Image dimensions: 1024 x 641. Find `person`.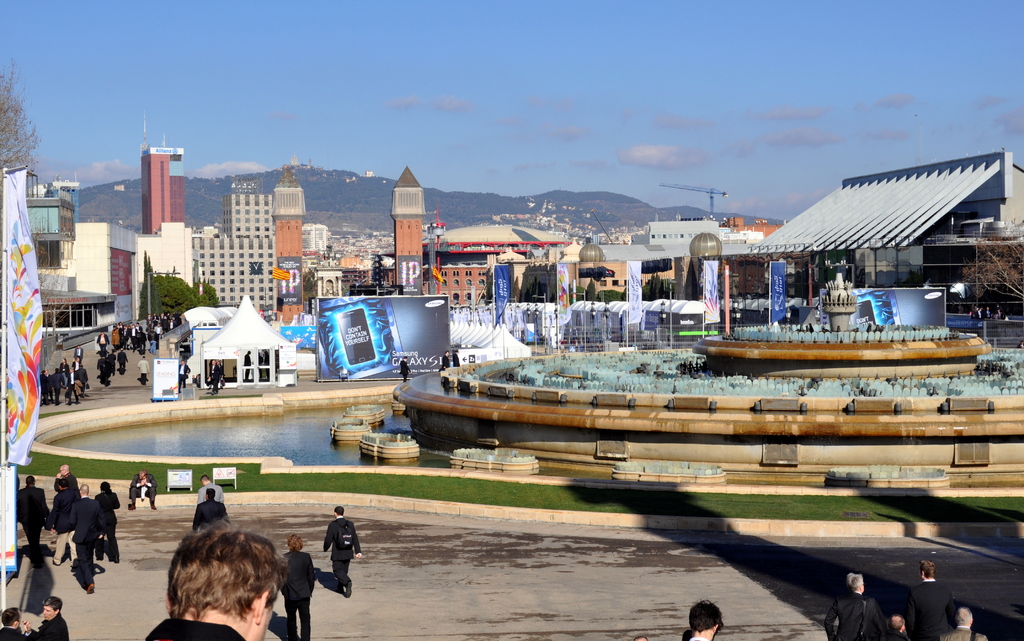
396, 356, 412, 382.
